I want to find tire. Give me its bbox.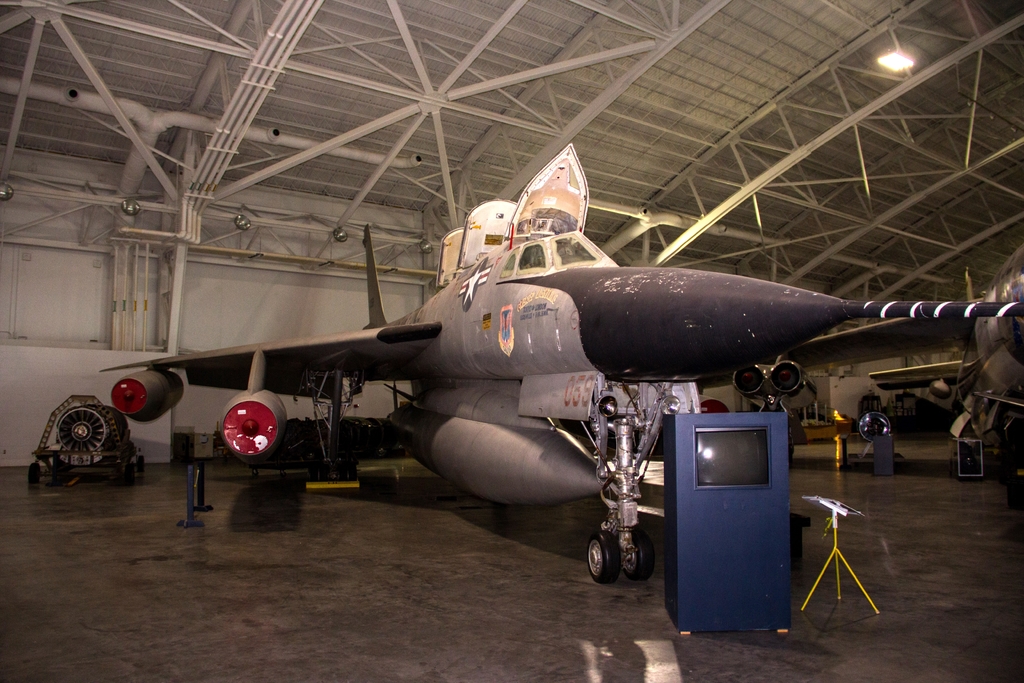
BBox(136, 454, 146, 474).
